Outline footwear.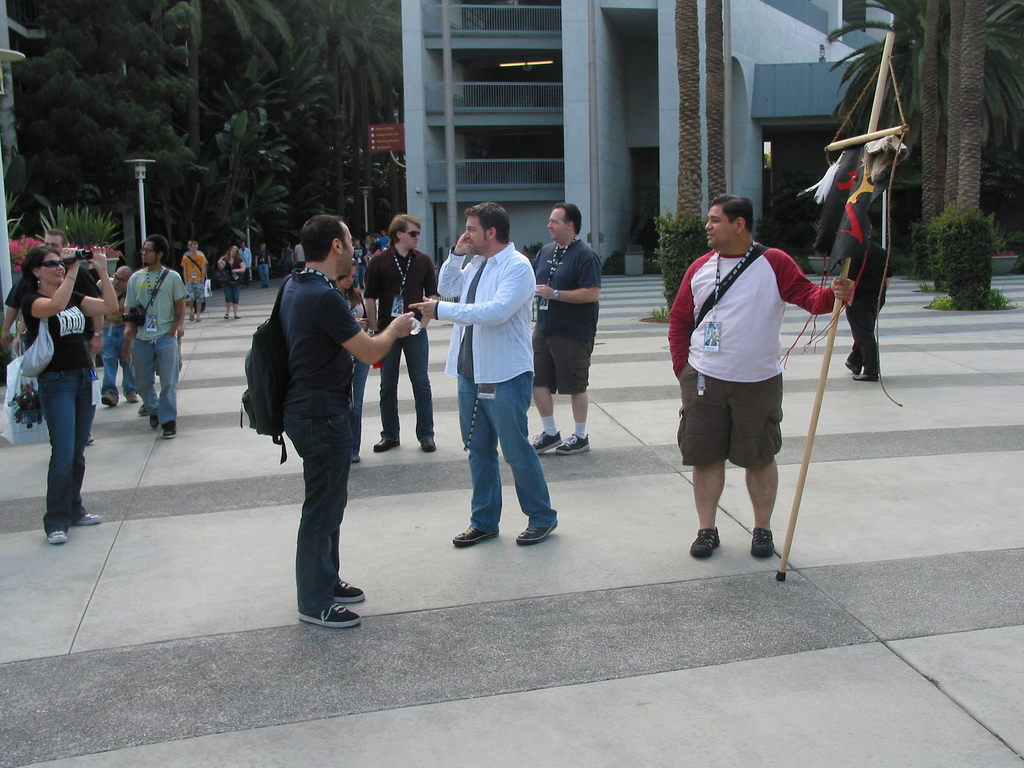
Outline: [left=126, top=390, right=141, bottom=405].
